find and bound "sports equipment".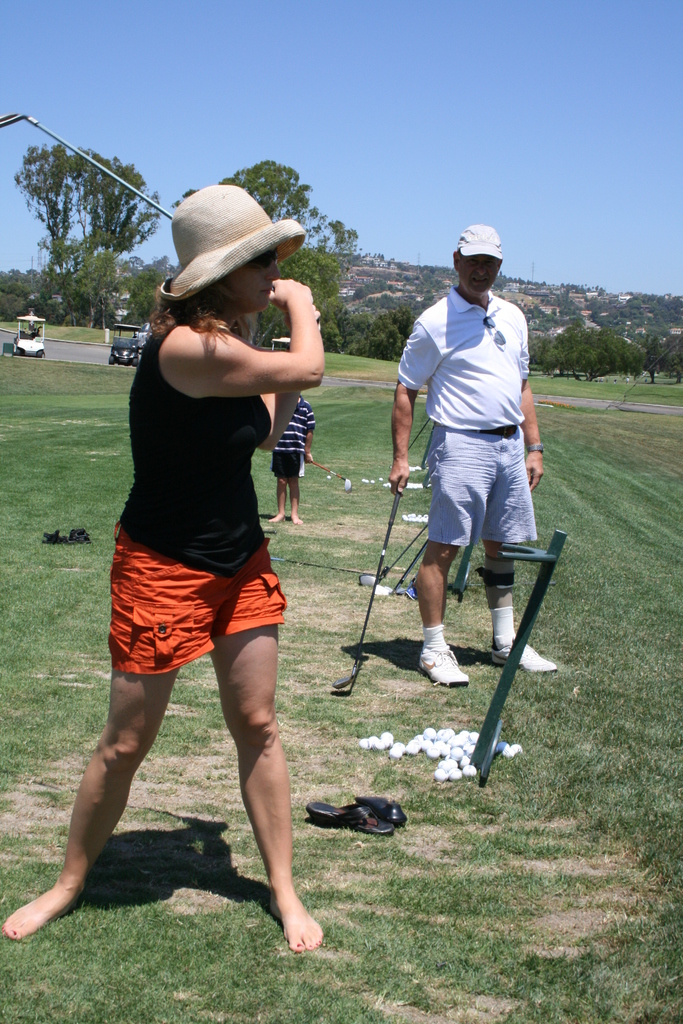
Bound: crop(302, 455, 358, 501).
